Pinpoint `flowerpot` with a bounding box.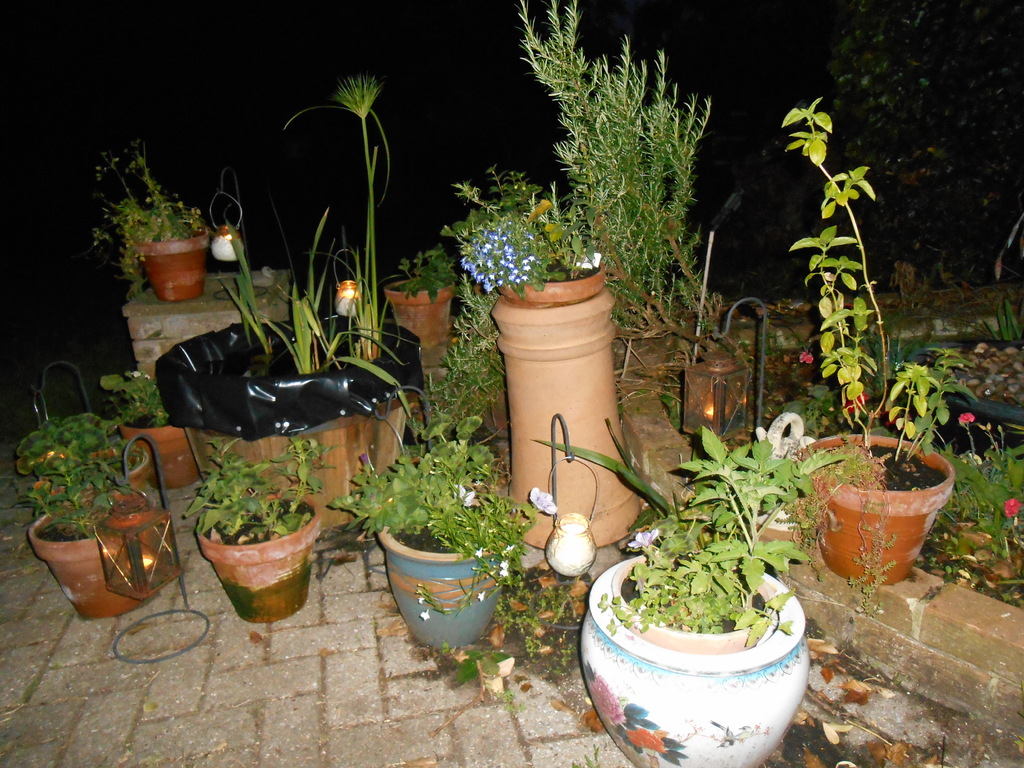
795,430,953,585.
